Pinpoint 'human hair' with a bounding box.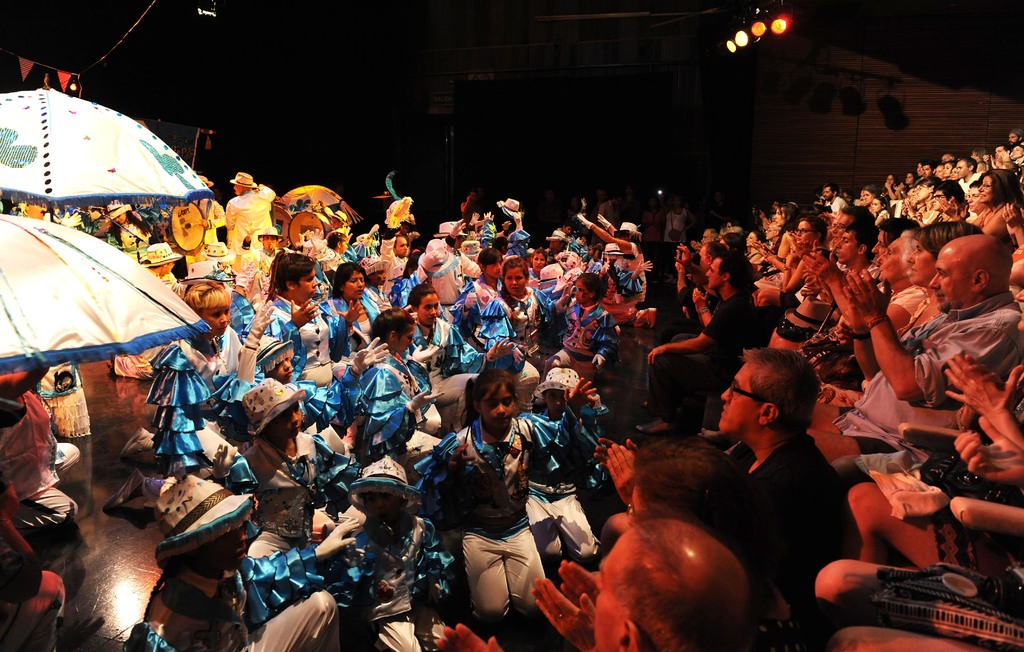
705 227 719 241.
